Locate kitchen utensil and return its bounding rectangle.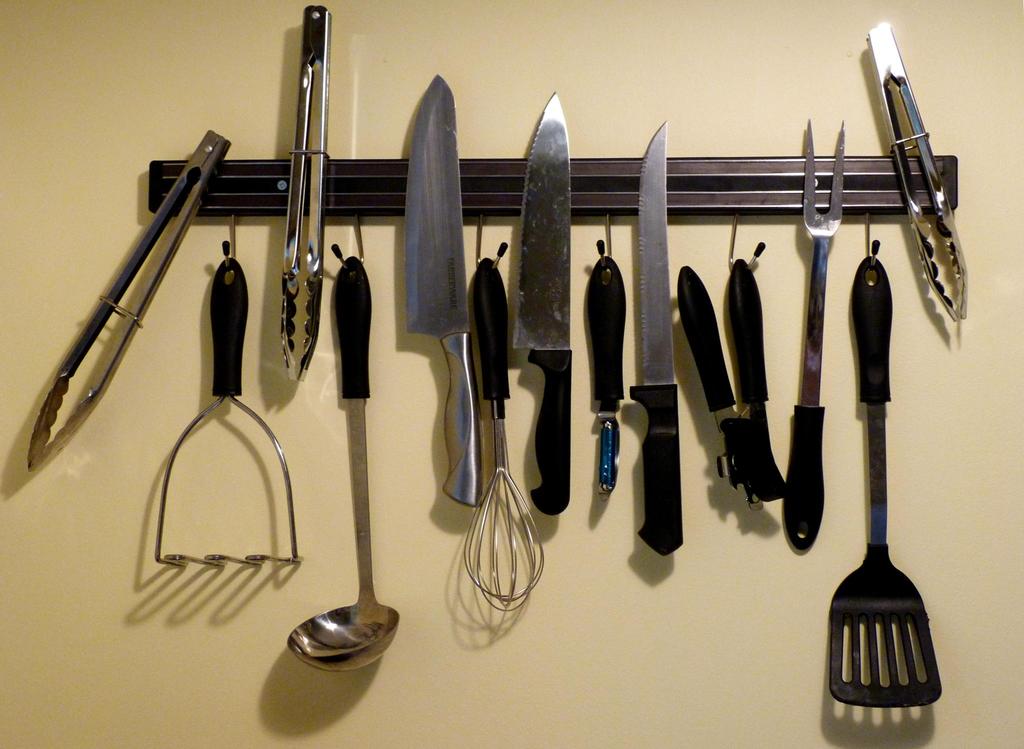
rect(509, 88, 571, 522).
